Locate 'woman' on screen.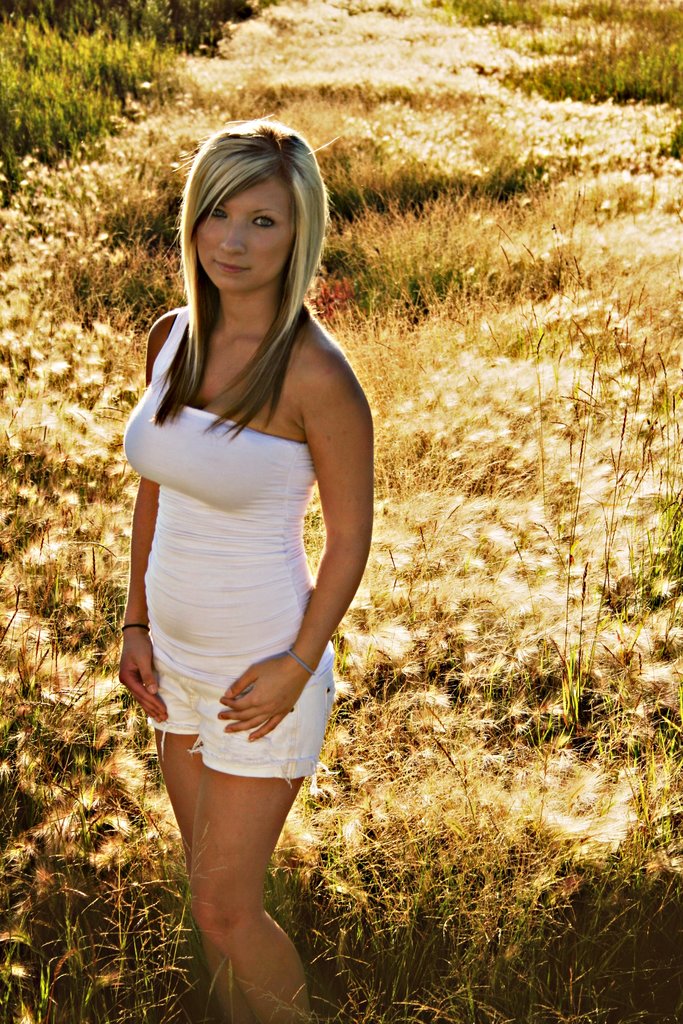
On screen at [left=102, top=113, right=385, bottom=1006].
